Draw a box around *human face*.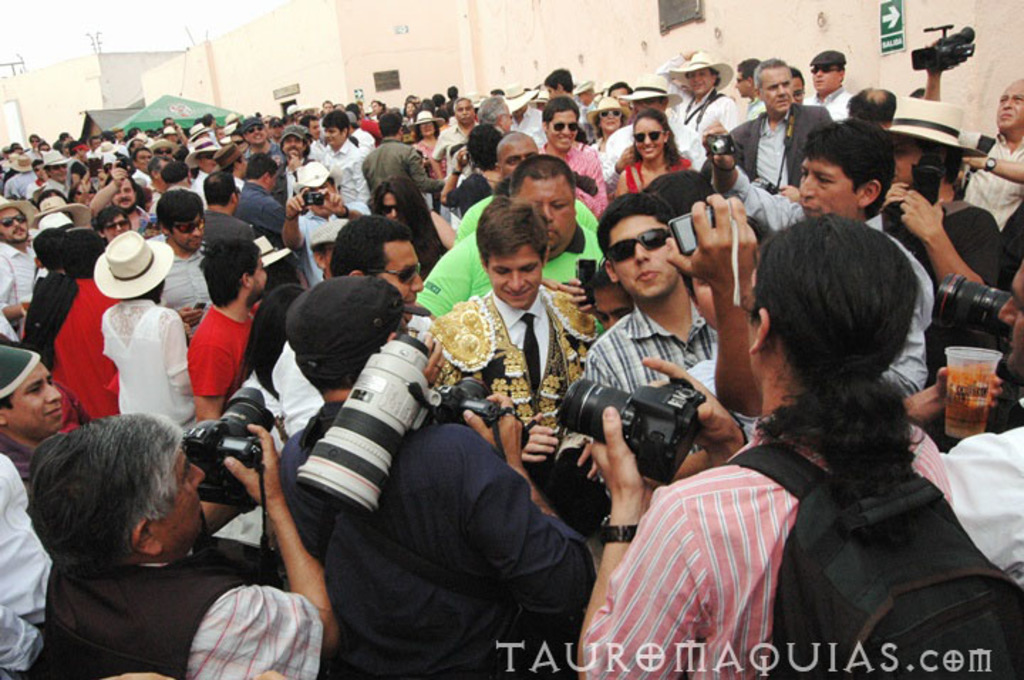
(left=3, top=360, right=64, bottom=435).
